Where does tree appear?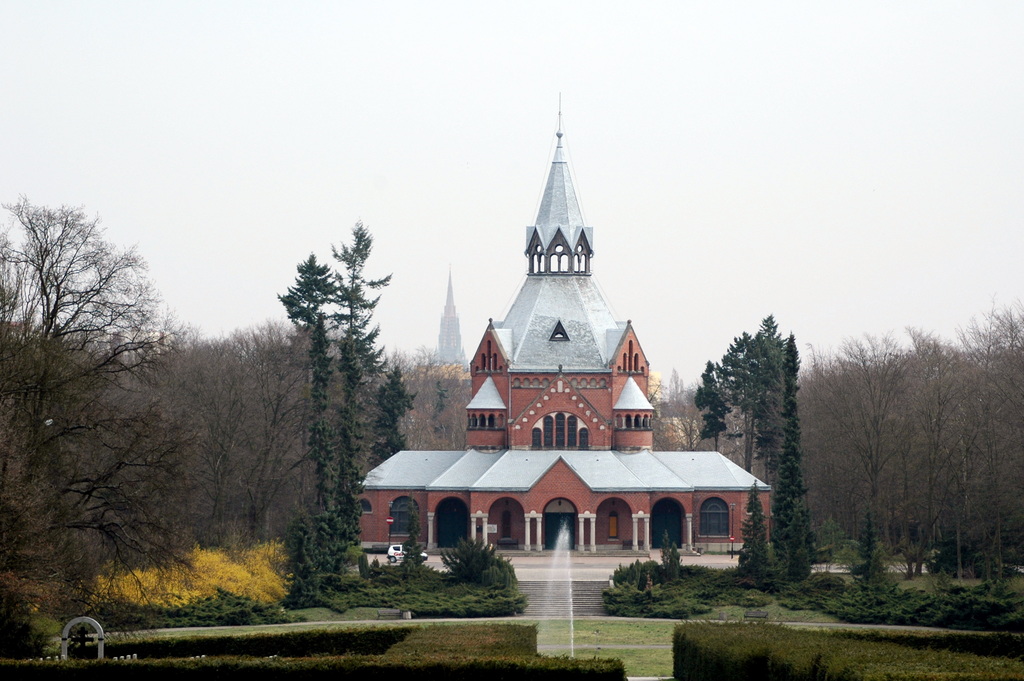
Appears at 367:361:416:462.
